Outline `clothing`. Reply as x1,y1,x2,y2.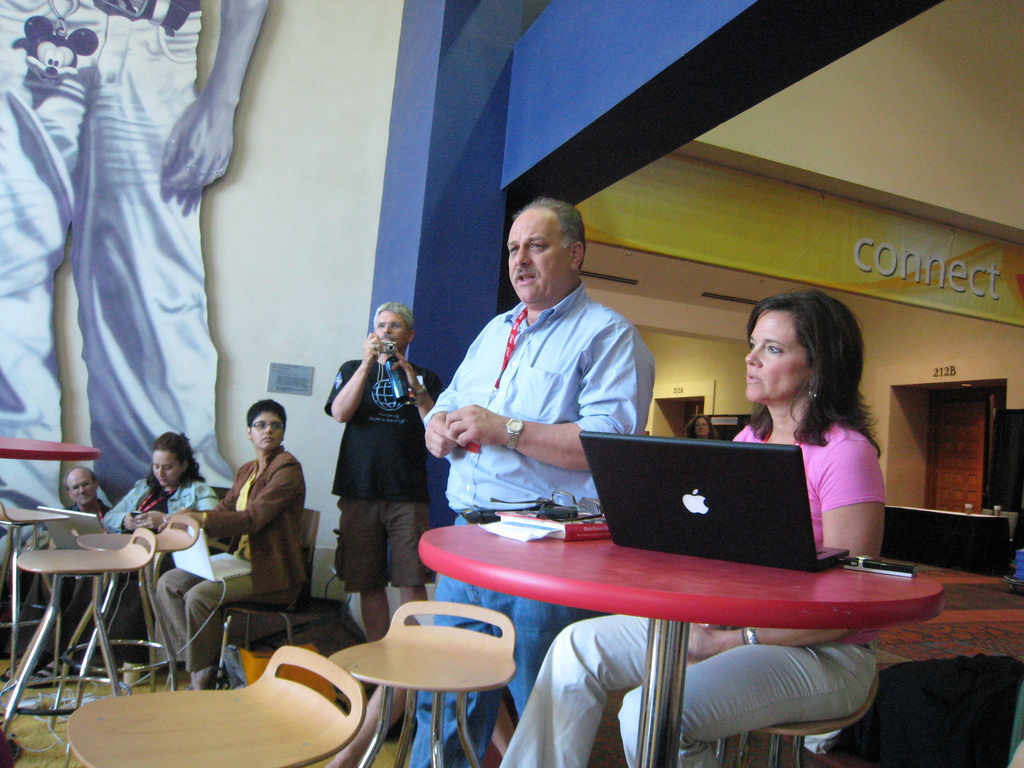
99,473,209,671.
